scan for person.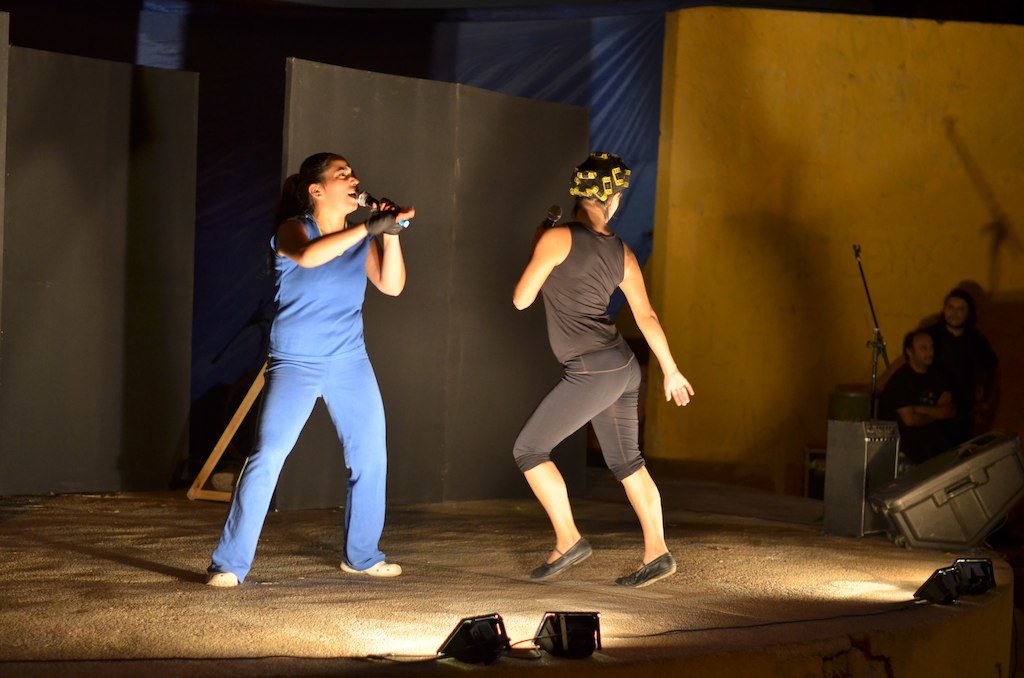
Scan result: box=[871, 330, 970, 471].
